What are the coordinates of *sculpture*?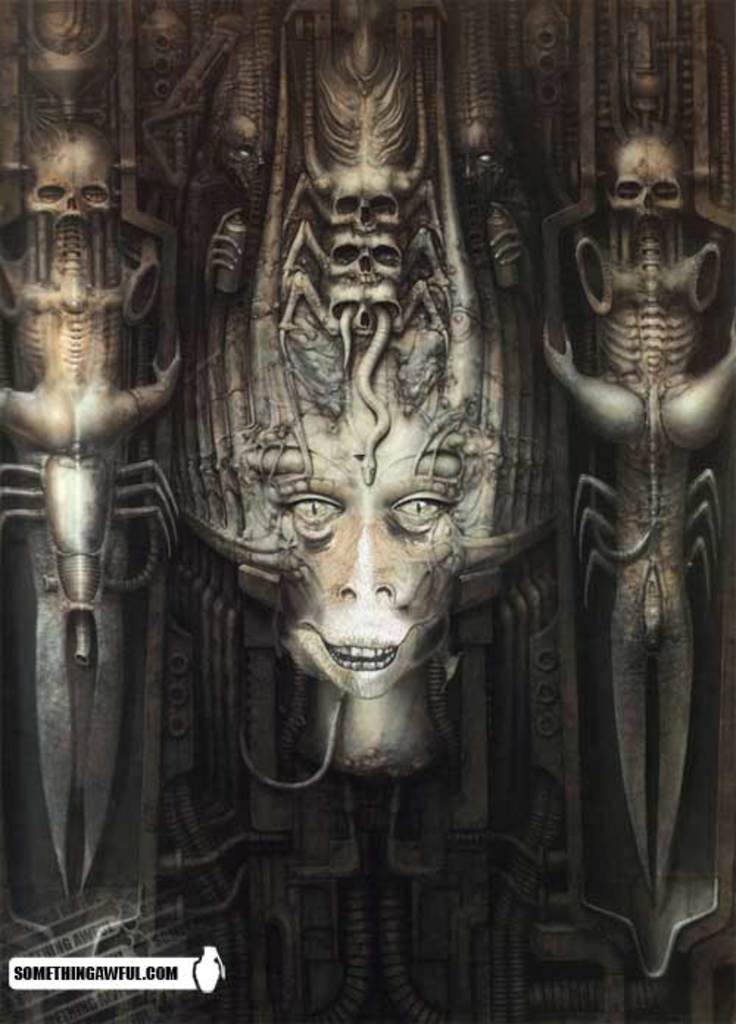
Rect(53, 35, 689, 940).
